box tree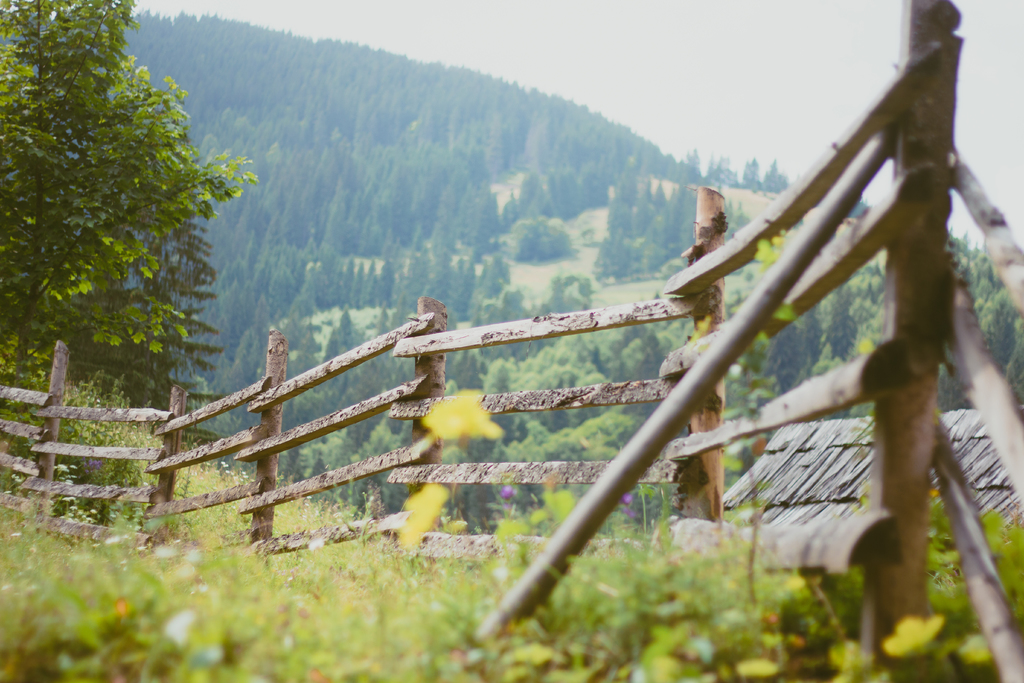
[x1=15, y1=6, x2=248, y2=467]
